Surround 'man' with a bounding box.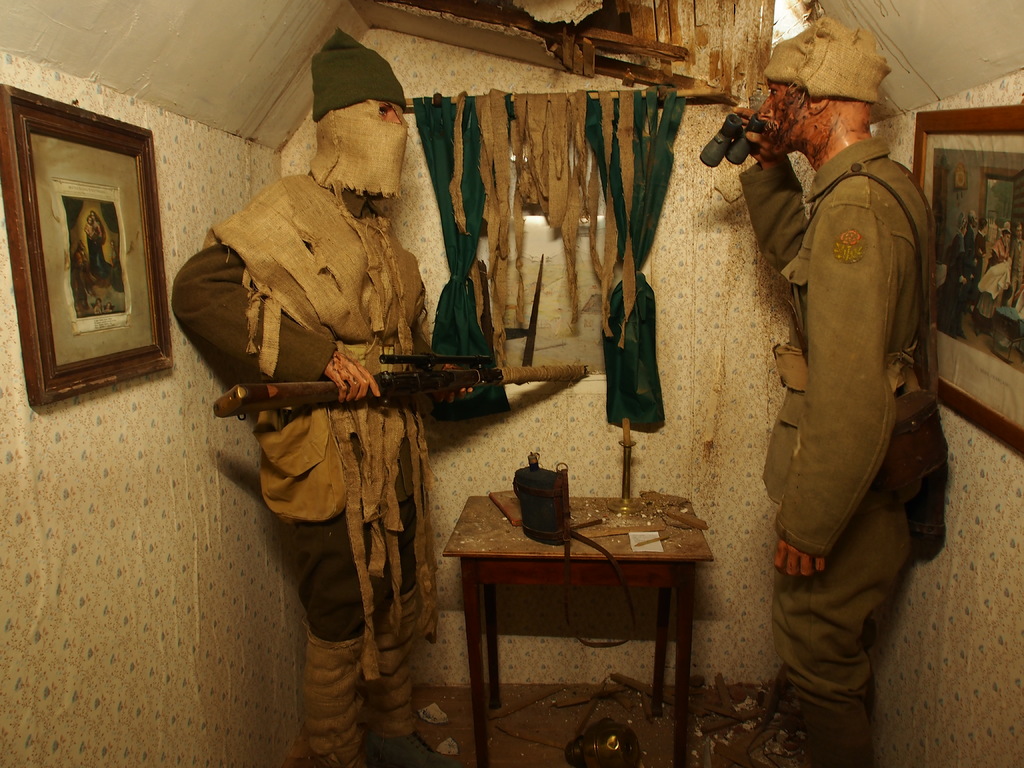
x1=726 y1=28 x2=948 y2=767.
